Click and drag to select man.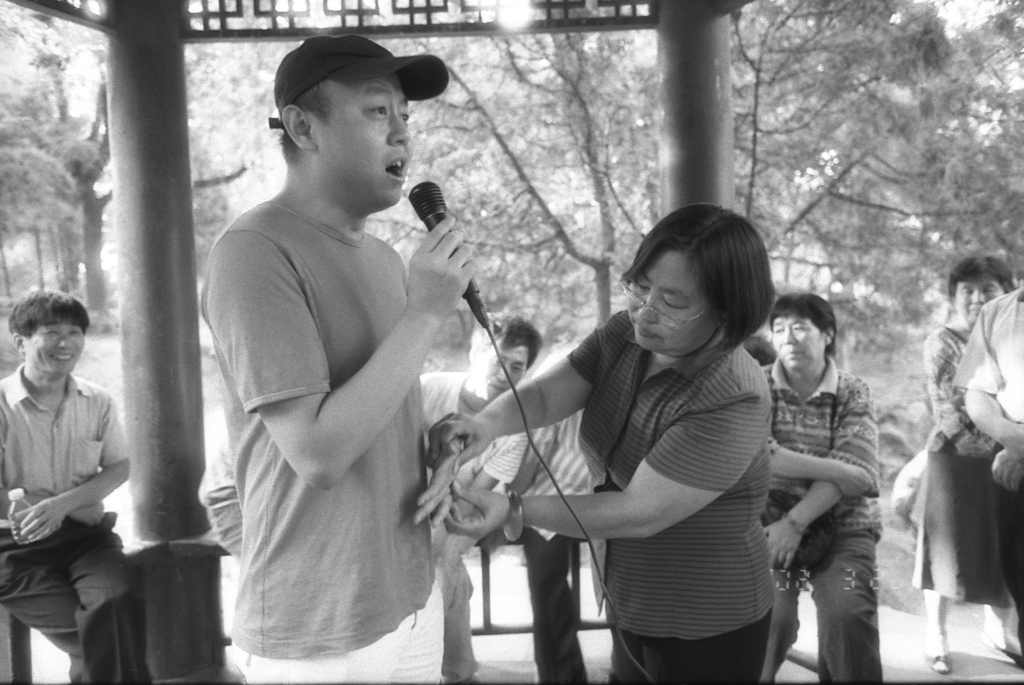
Selection: bbox(518, 401, 643, 684).
